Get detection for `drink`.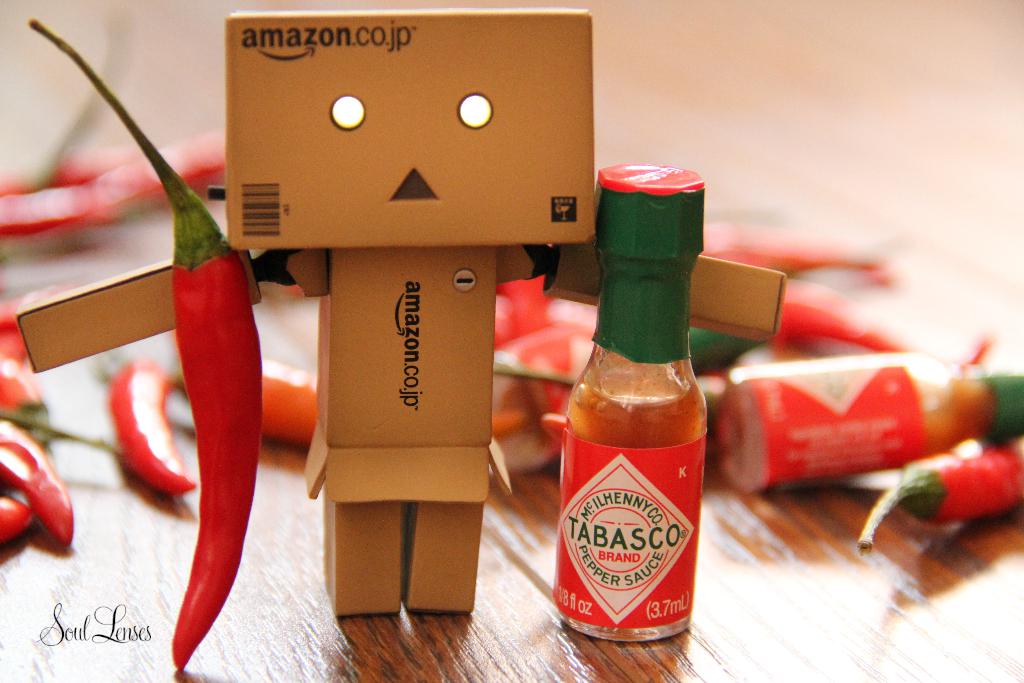
Detection: [left=543, top=227, right=692, bottom=644].
